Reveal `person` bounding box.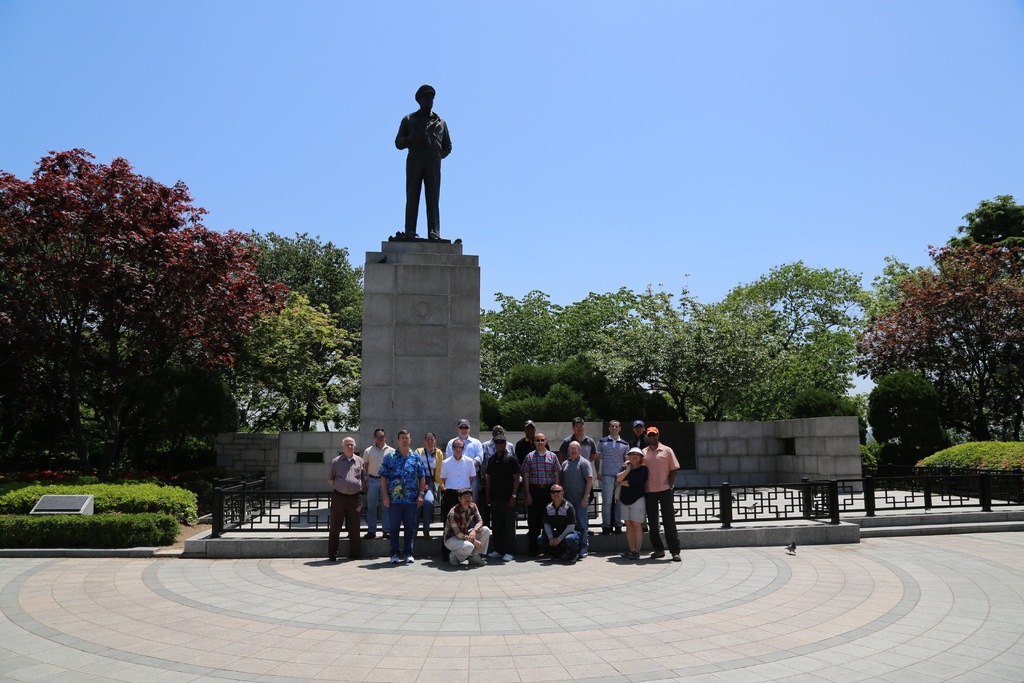
Revealed: <region>448, 441, 476, 486</region>.
